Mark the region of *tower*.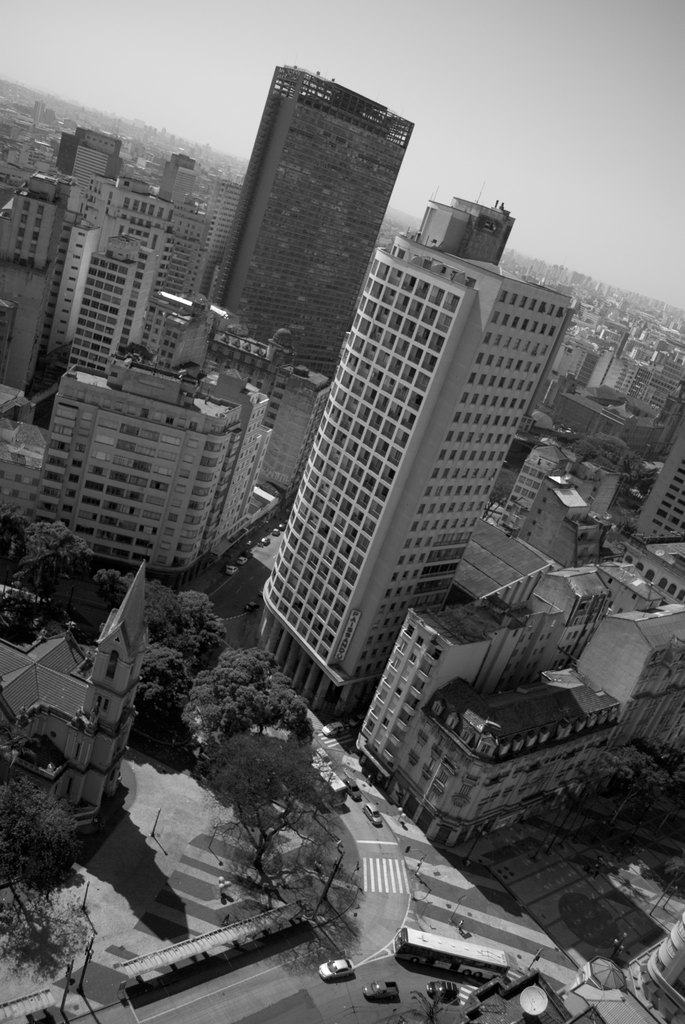
Region: 239,176,576,725.
